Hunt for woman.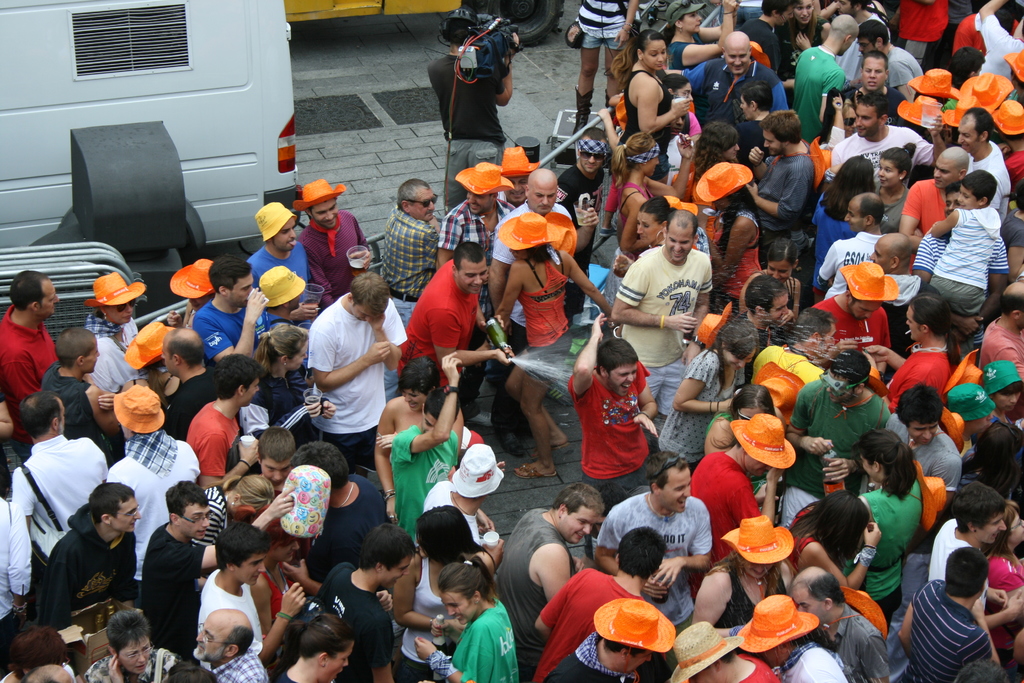
Hunted down at 979 500 1023 669.
